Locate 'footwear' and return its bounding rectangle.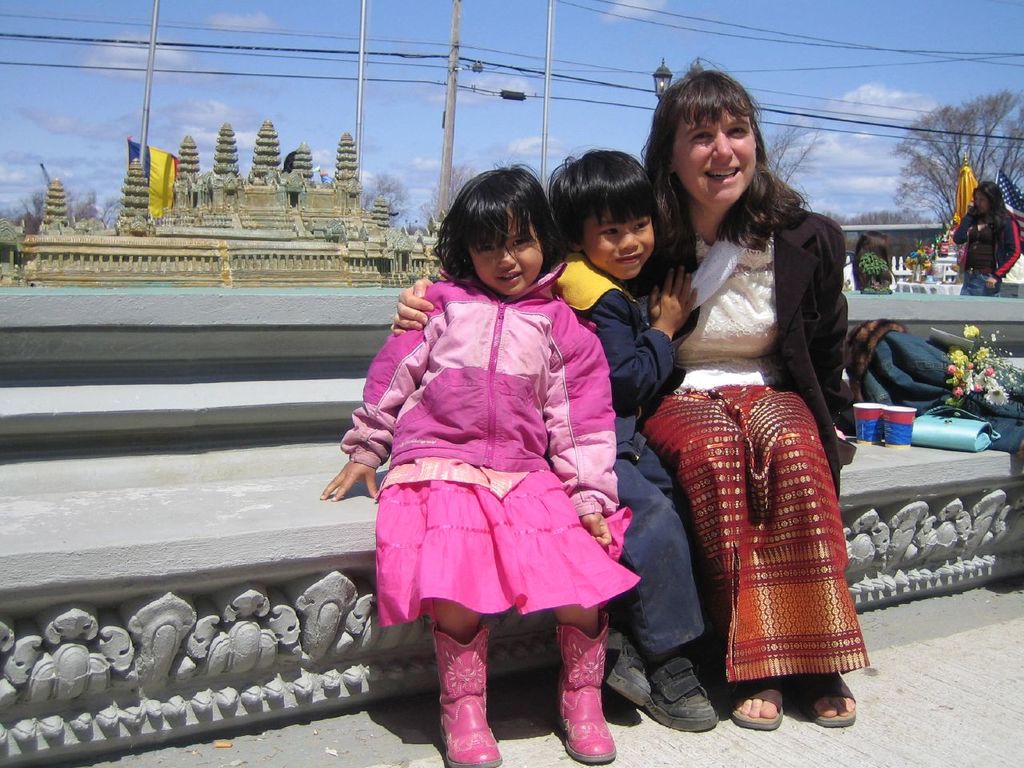
<region>601, 631, 651, 703</region>.
